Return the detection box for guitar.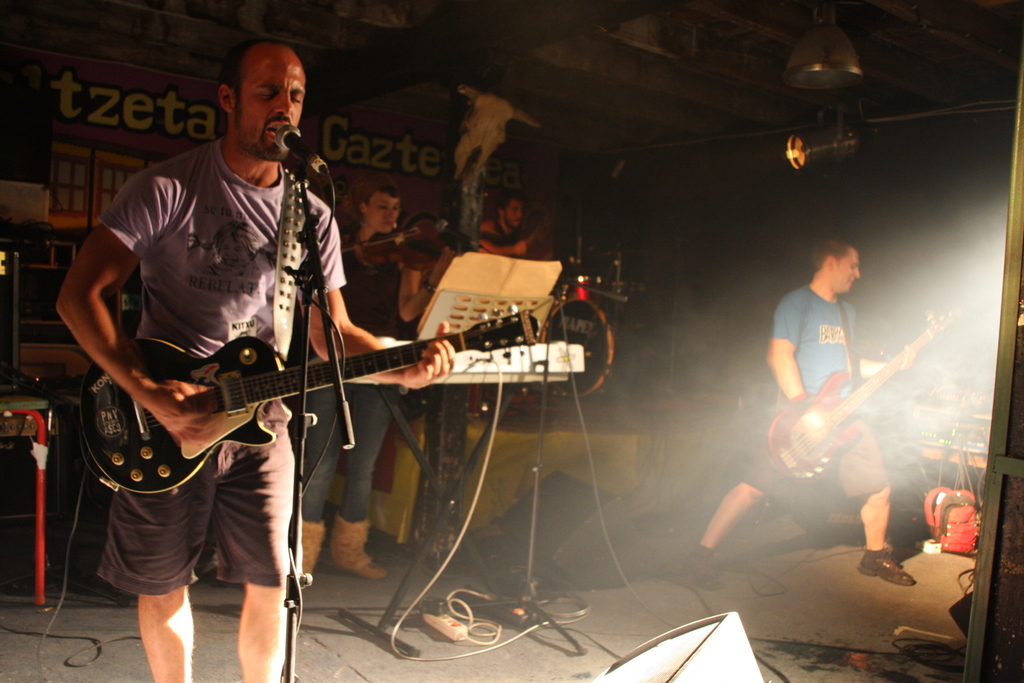
bbox(99, 282, 561, 491).
